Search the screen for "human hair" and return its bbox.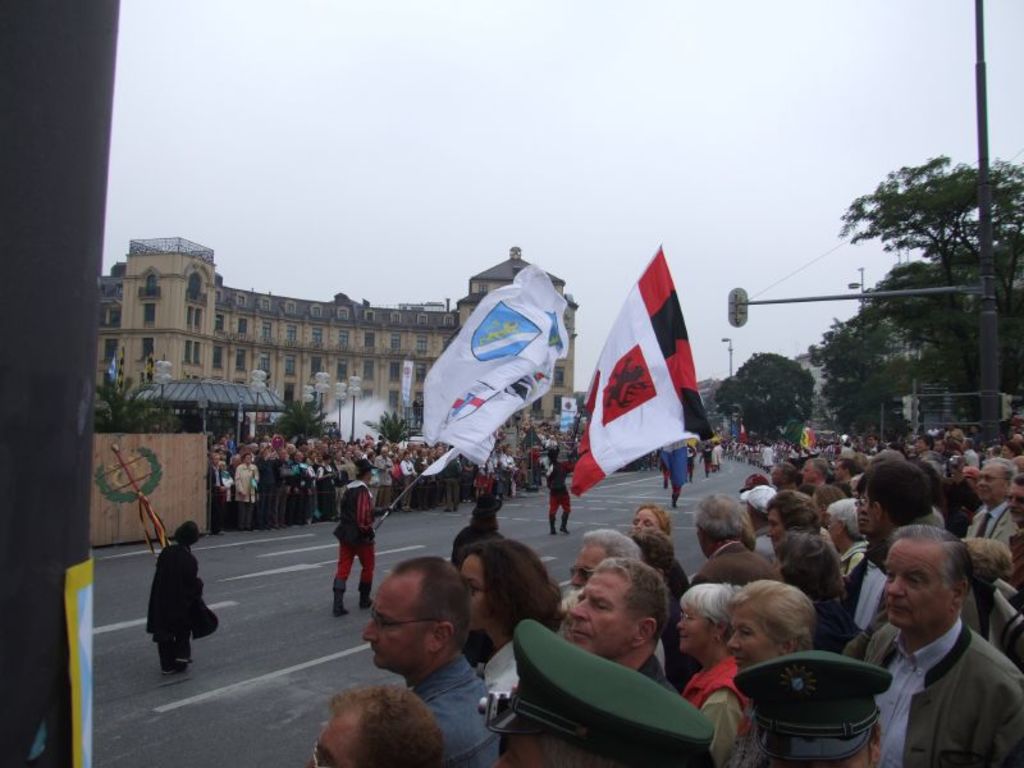
Found: [x1=886, y1=524, x2=977, y2=613].
